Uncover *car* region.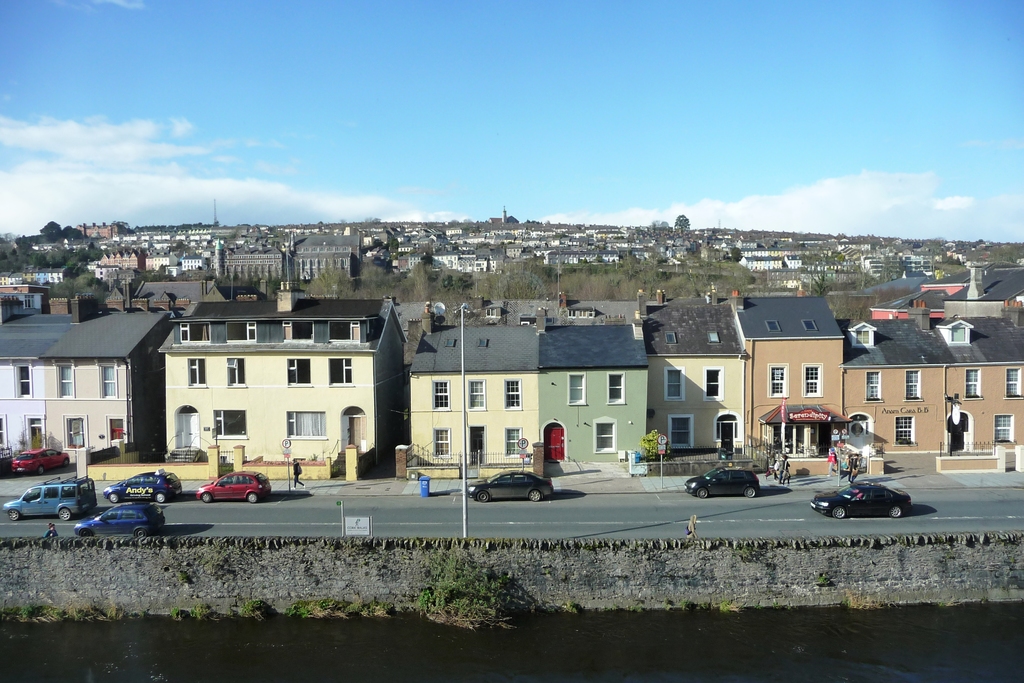
Uncovered: locate(4, 444, 70, 473).
